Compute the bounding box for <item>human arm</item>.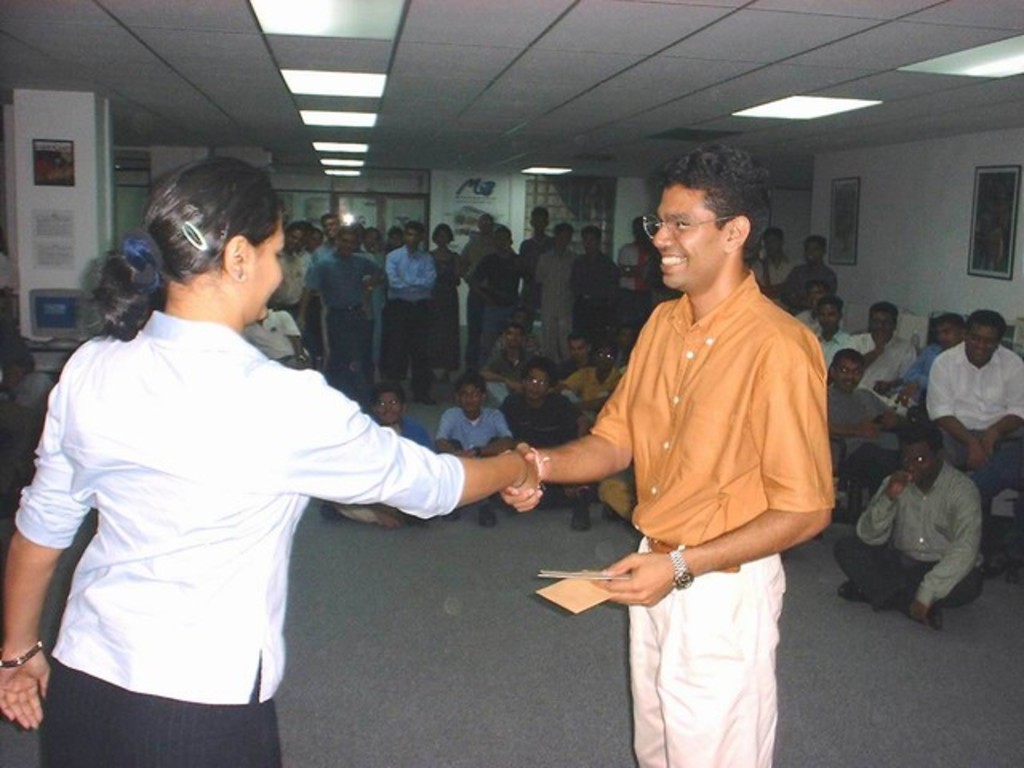
locate(379, 246, 419, 291).
